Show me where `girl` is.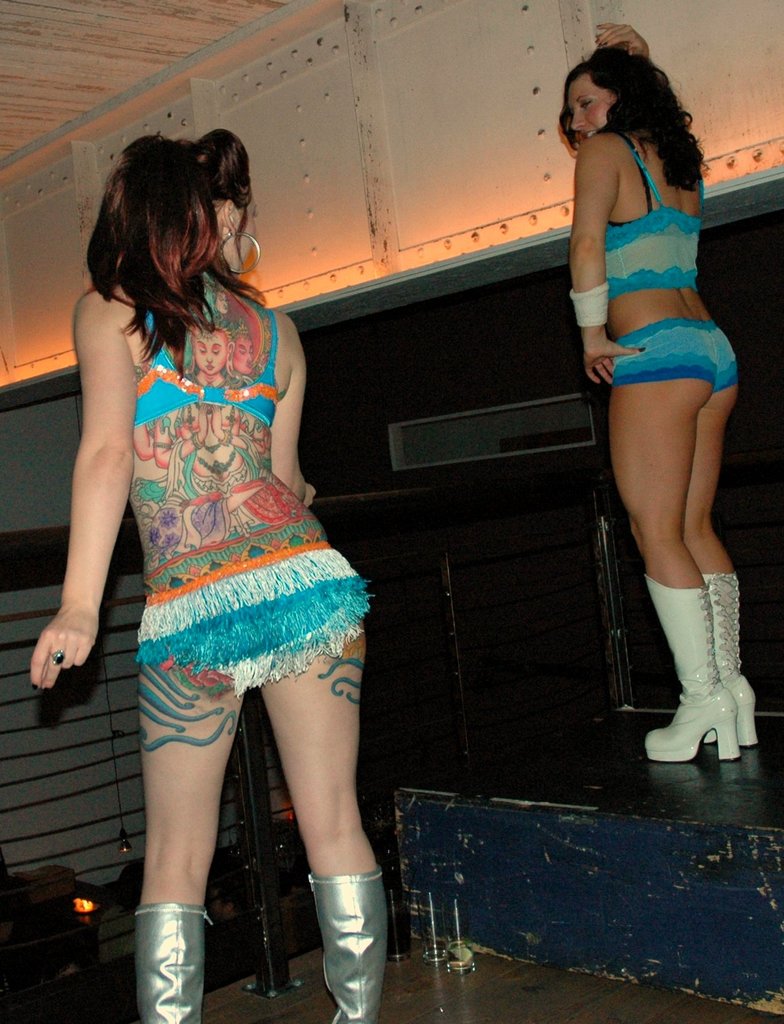
`girl` is at l=27, t=130, r=392, b=1023.
